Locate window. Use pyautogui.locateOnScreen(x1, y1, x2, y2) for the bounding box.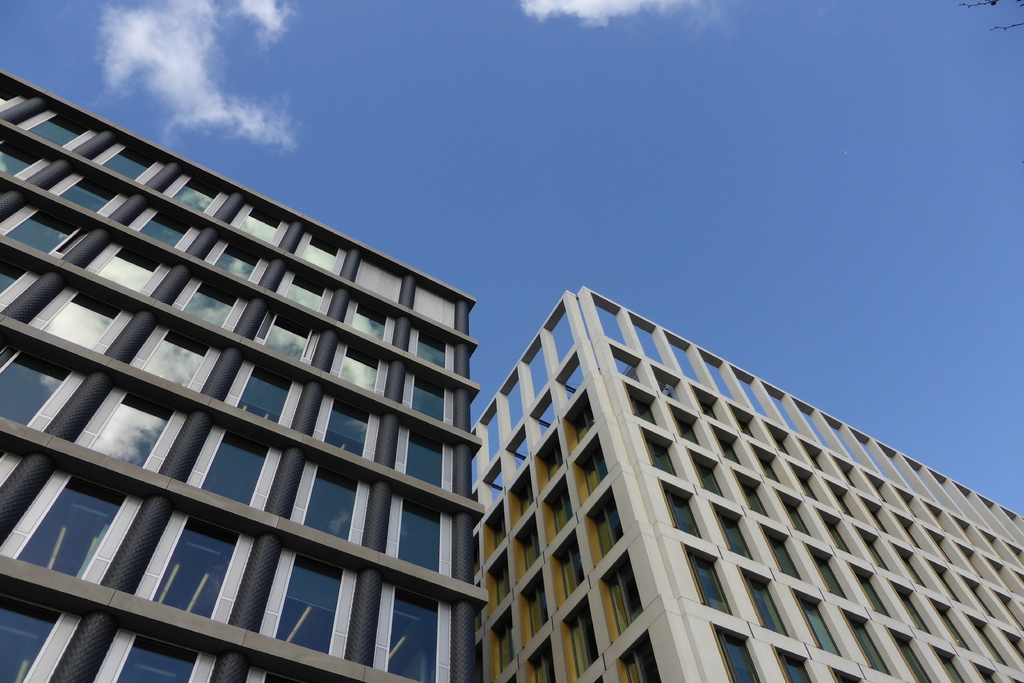
pyautogui.locateOnScreen(689, 548, 728, 614).
